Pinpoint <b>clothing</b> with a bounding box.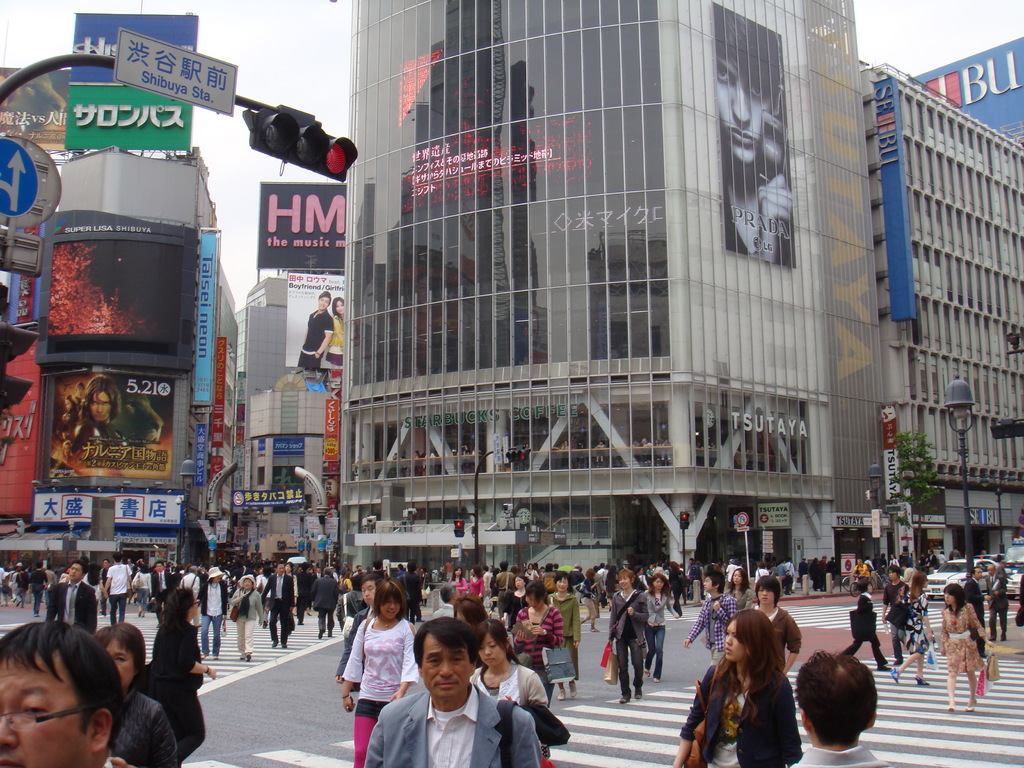
region(27, 569, 52, 607).
